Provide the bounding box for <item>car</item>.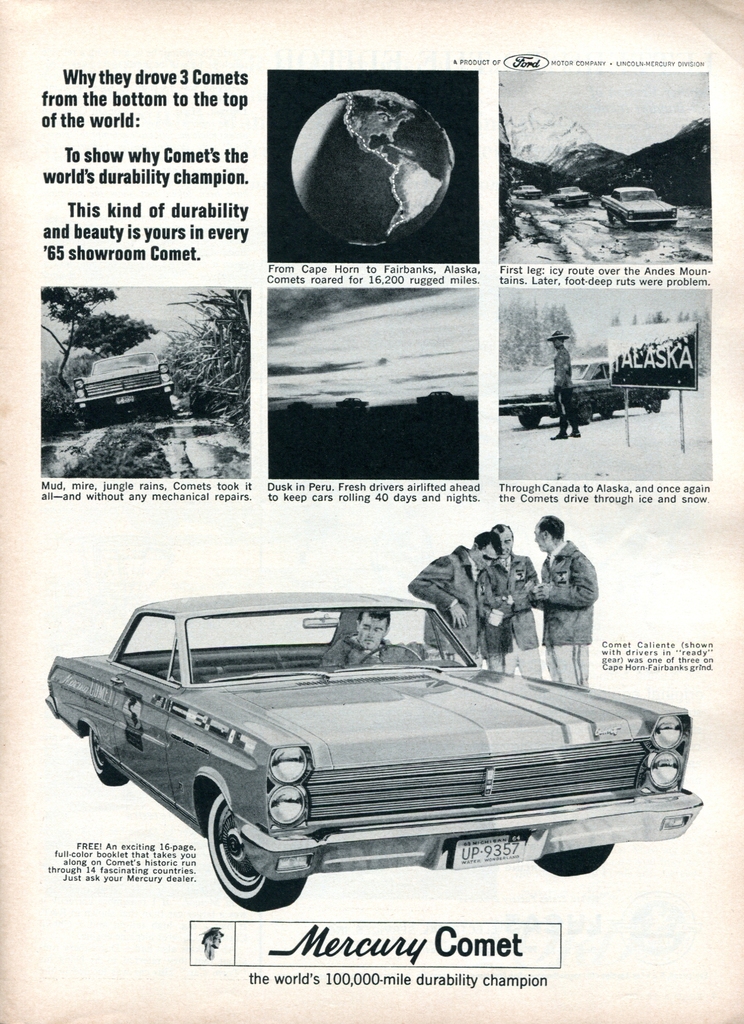
bbox(546, 184, 590, 211).
